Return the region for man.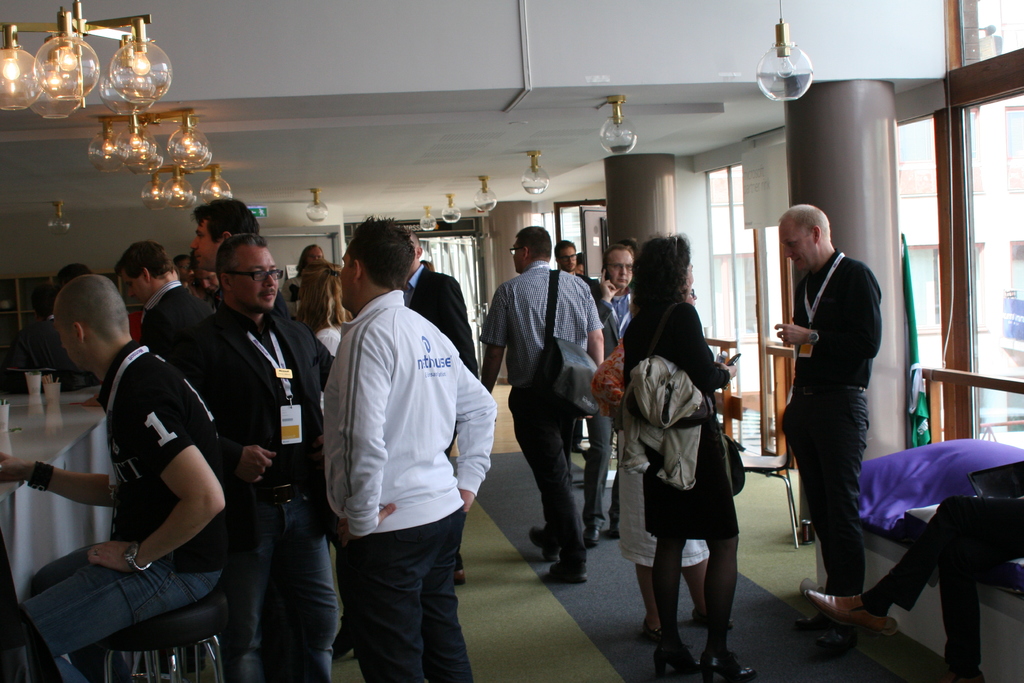
x1=120 y1=236 x2=215 y2=365.
